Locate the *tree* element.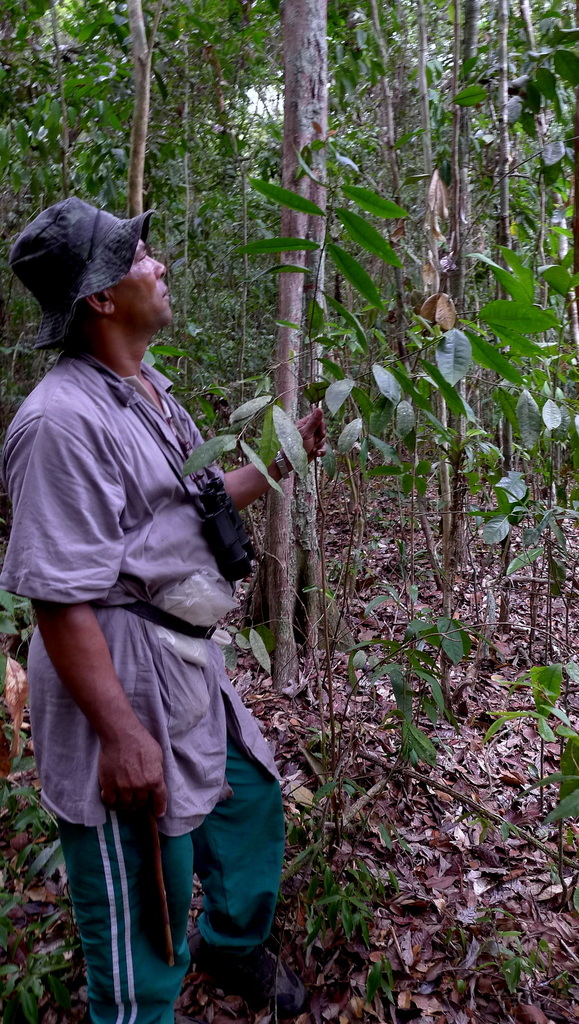
Element bbox: x1=343, y1=0, x2=475, y2=520.
